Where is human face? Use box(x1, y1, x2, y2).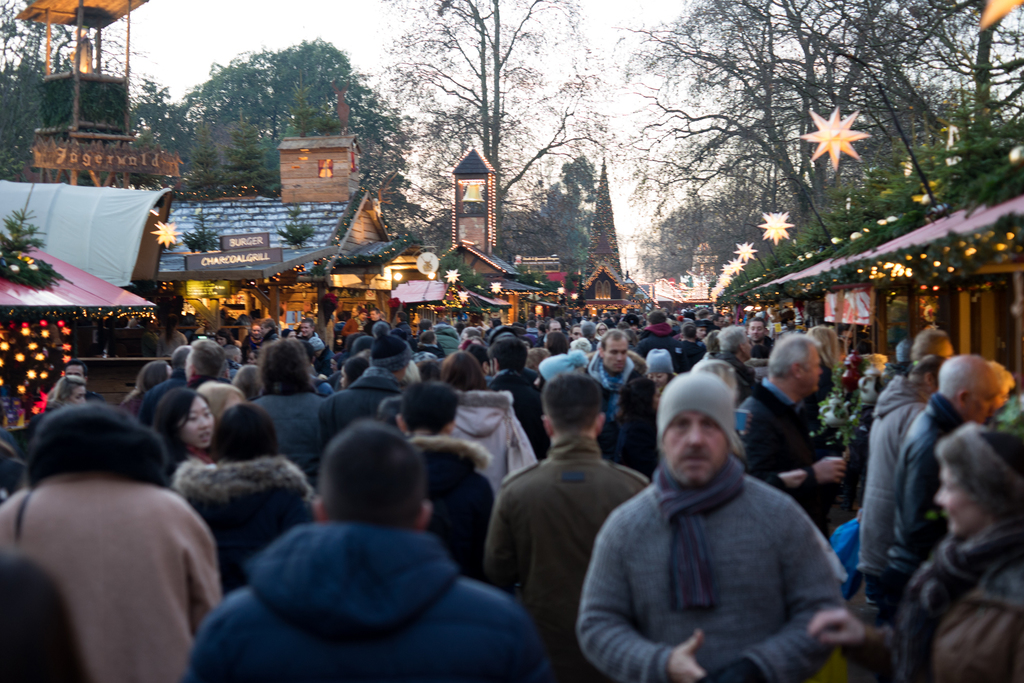
box(694, 325, 707, 339).
